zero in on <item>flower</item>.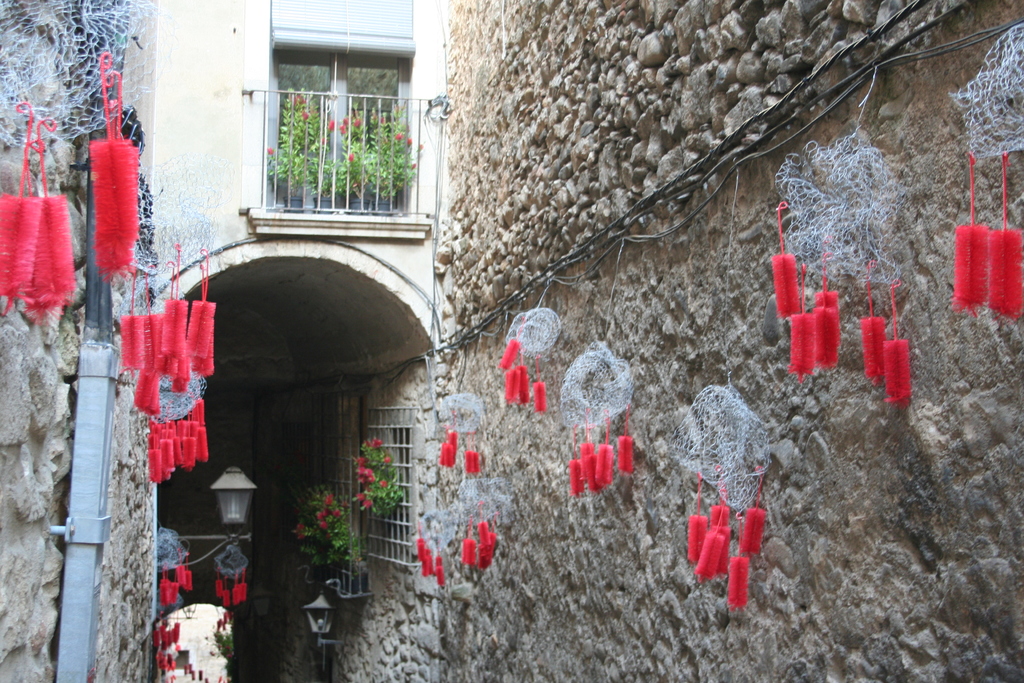
Zeroed in: bbox=[339, 115, 349, 126].
